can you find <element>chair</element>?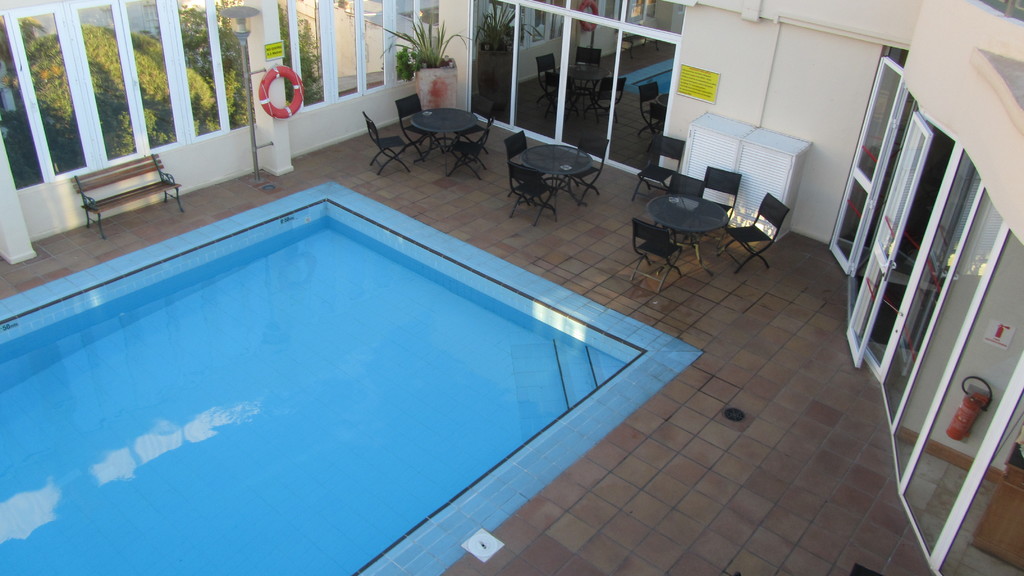
Yes, bounding box: (x1=501, y1=129, x2=541, y2=200).
